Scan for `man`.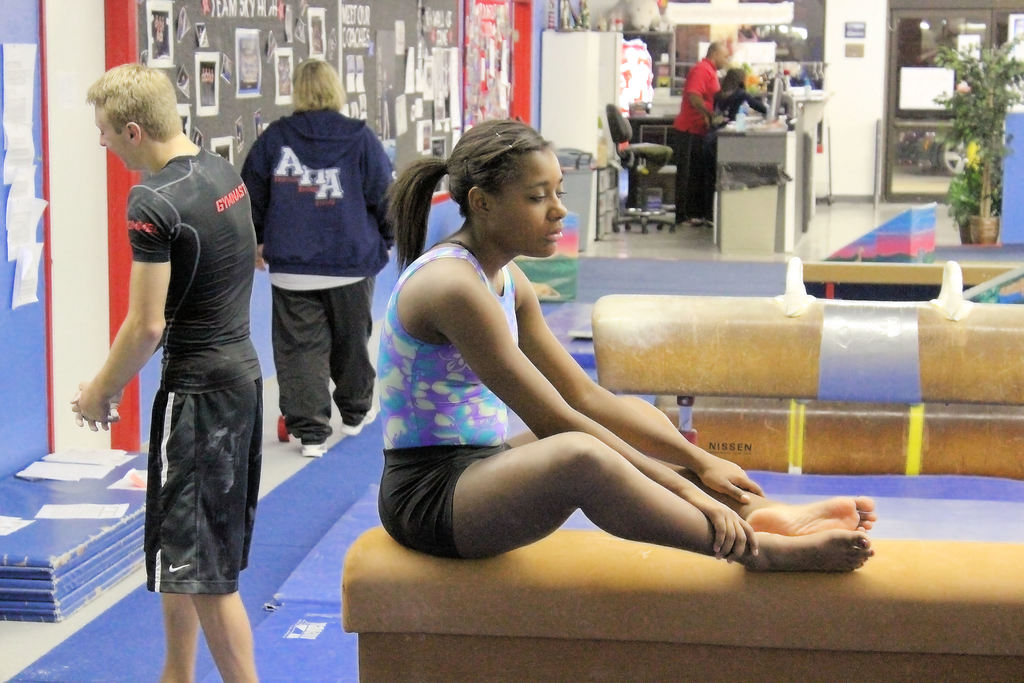
Scan result: {"left": 99, "top": 58, "right": 273, "bottom": 666}.
